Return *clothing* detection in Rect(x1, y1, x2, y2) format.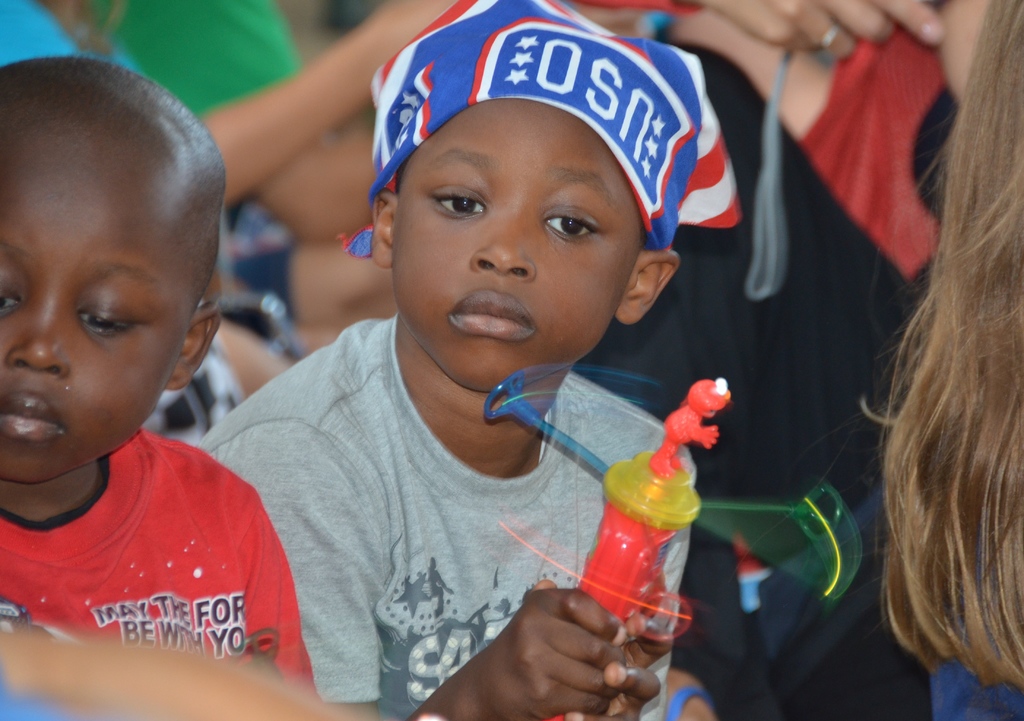
Rect(559, 0, 966, 720).
